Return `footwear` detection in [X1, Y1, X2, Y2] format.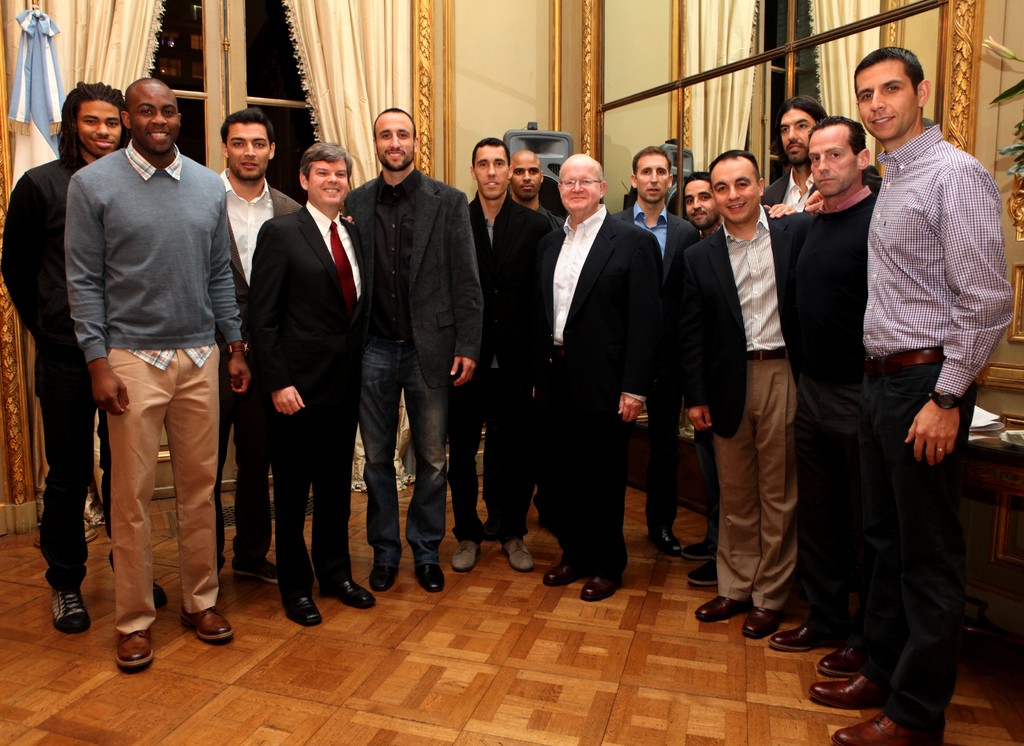
[740, 594, 801, 640].
